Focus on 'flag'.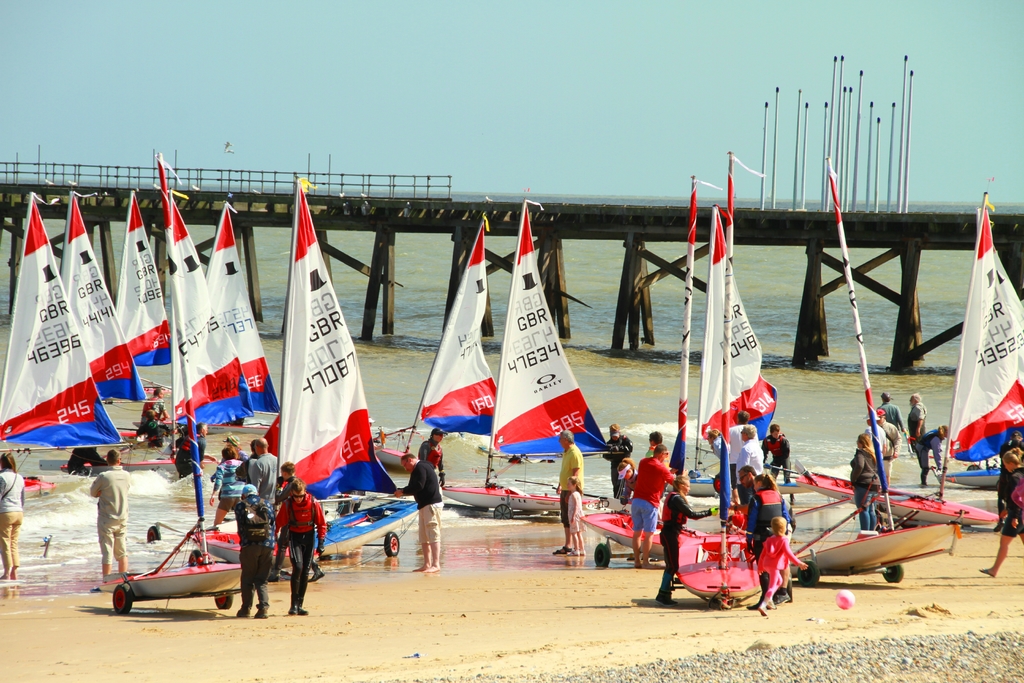
Focused at 175/195/281/431.
